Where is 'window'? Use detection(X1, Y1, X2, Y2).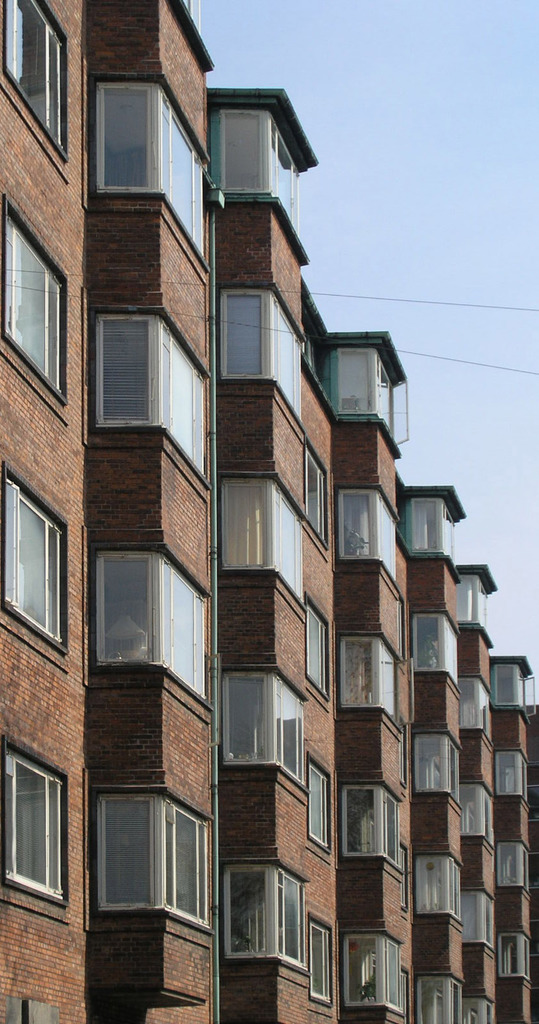
detection(404, 498, 453, 561).
